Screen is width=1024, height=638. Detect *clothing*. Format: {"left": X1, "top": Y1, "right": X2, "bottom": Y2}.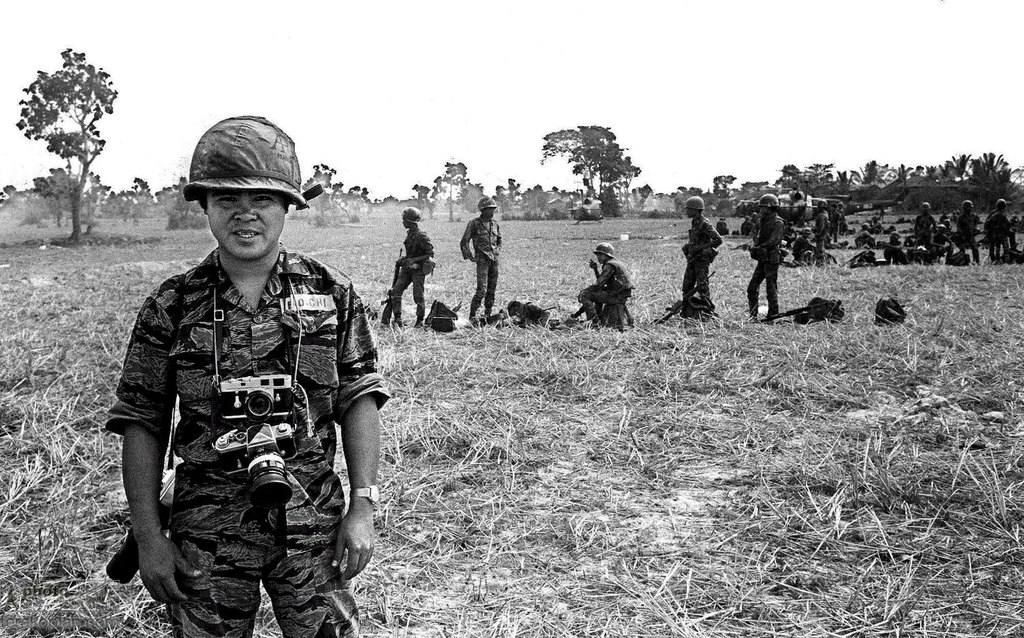
{"left": 573, "top": 253, "right": 632, "bottom": 328}.
